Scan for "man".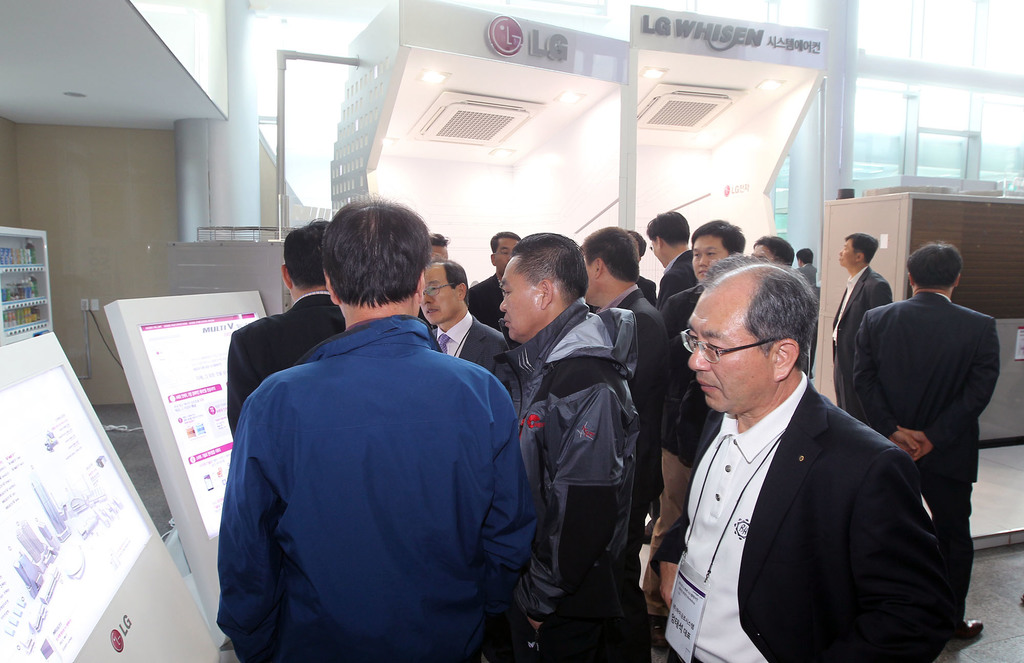
Scan result: 467, 231, 525, 318.
